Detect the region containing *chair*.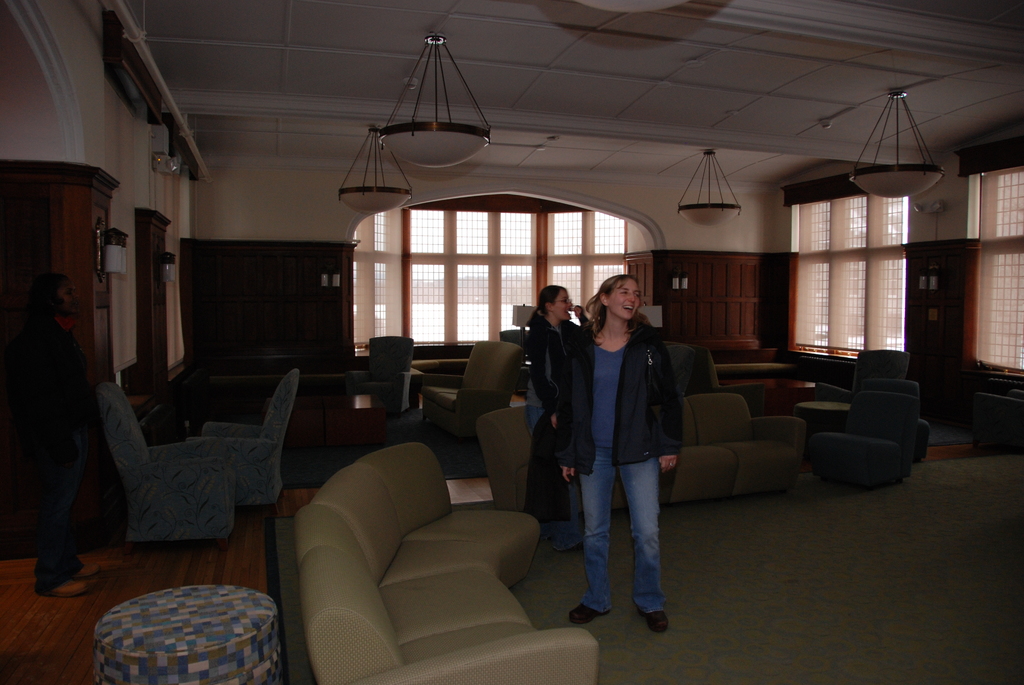
[x1=346, y1=333, x2=414, y2=415].
